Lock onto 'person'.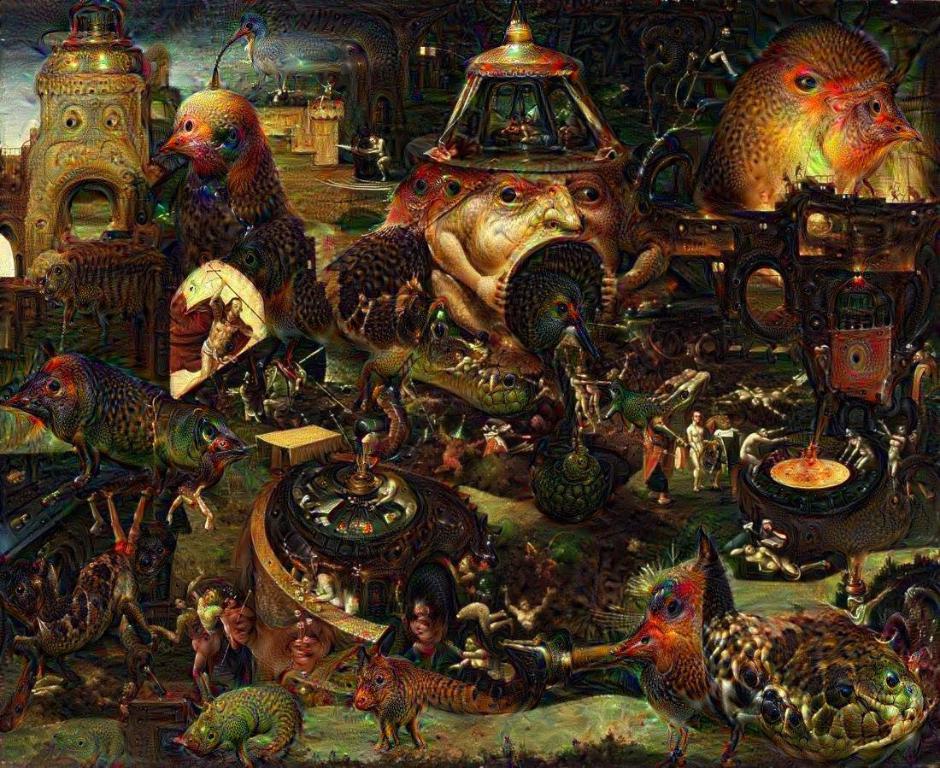
Locked: 153 596 222 704.
